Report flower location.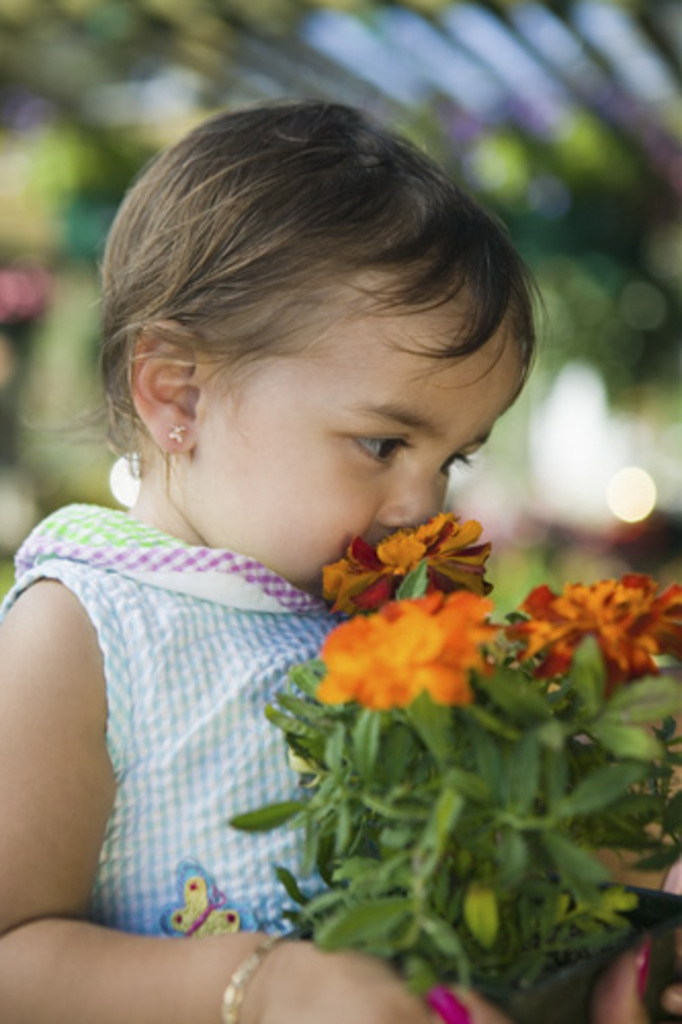
Report: [313,502,496,618].
